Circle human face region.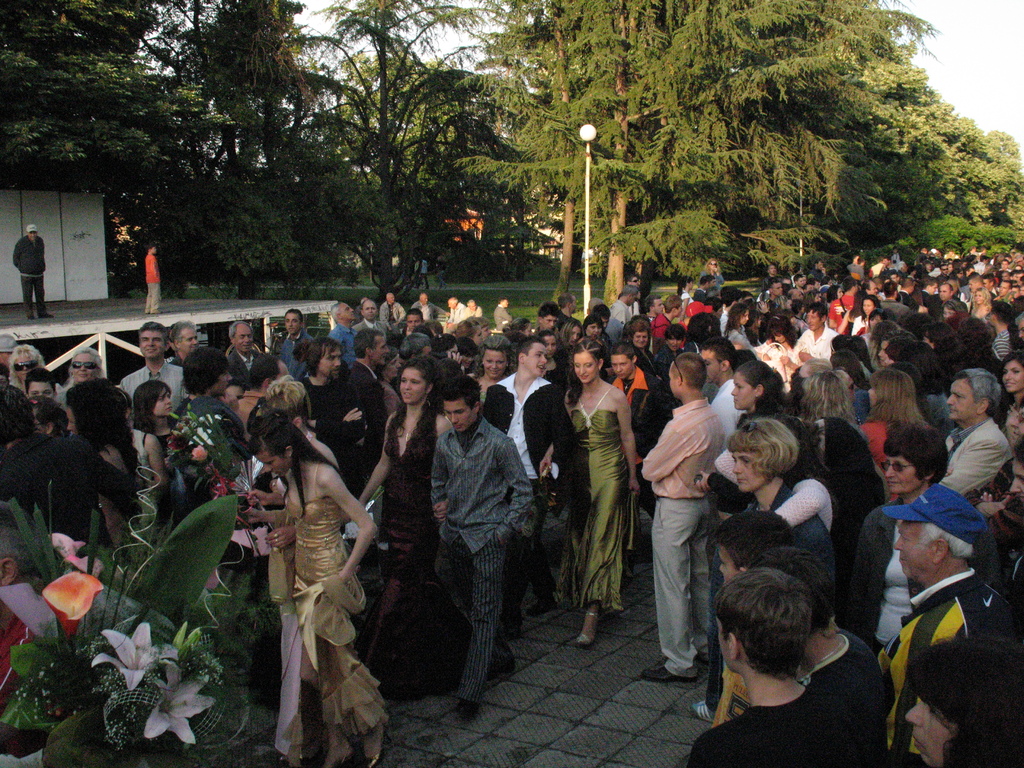
Region: BBox(878, 455, 914, 490).
